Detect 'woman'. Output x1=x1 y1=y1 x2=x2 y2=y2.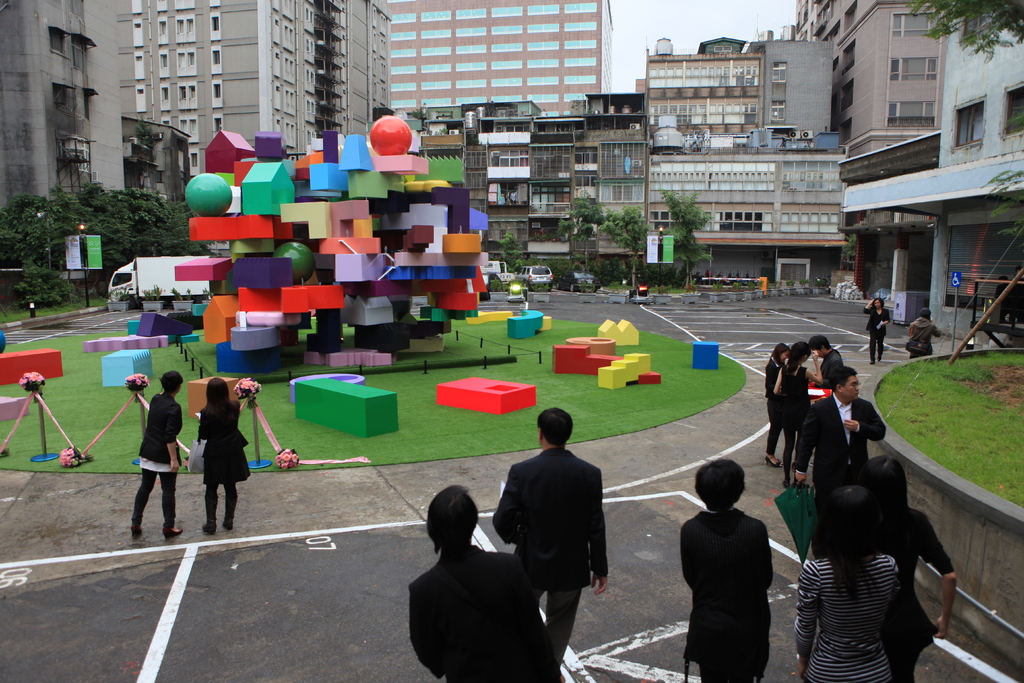
x1=862 y1=297 x2=890 y2=364.
